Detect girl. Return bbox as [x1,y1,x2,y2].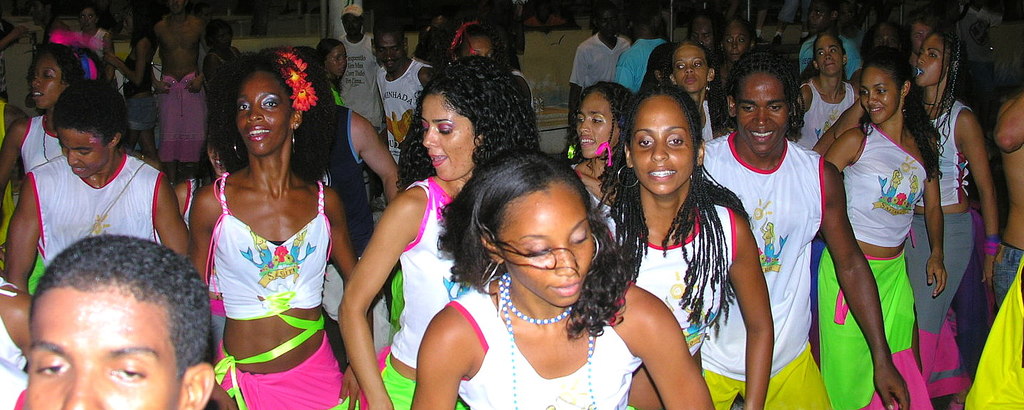
[667,43,726,141].
